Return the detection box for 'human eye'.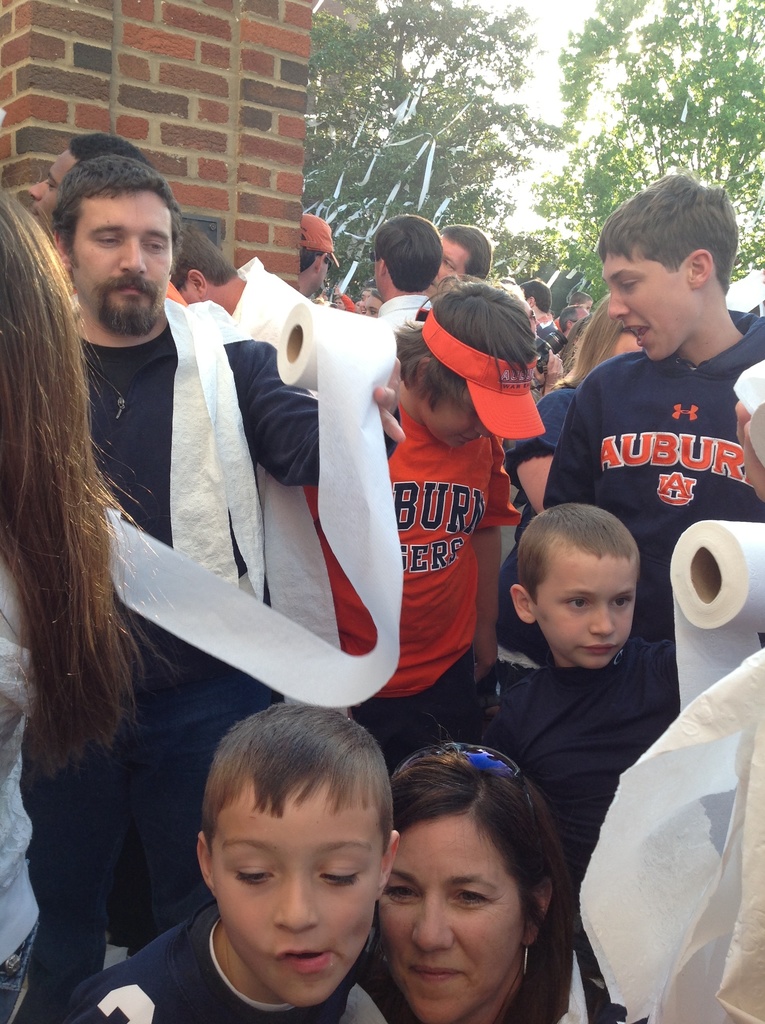
{"left": 226, "top": 868, "right": 270, "bottom": 886}.
